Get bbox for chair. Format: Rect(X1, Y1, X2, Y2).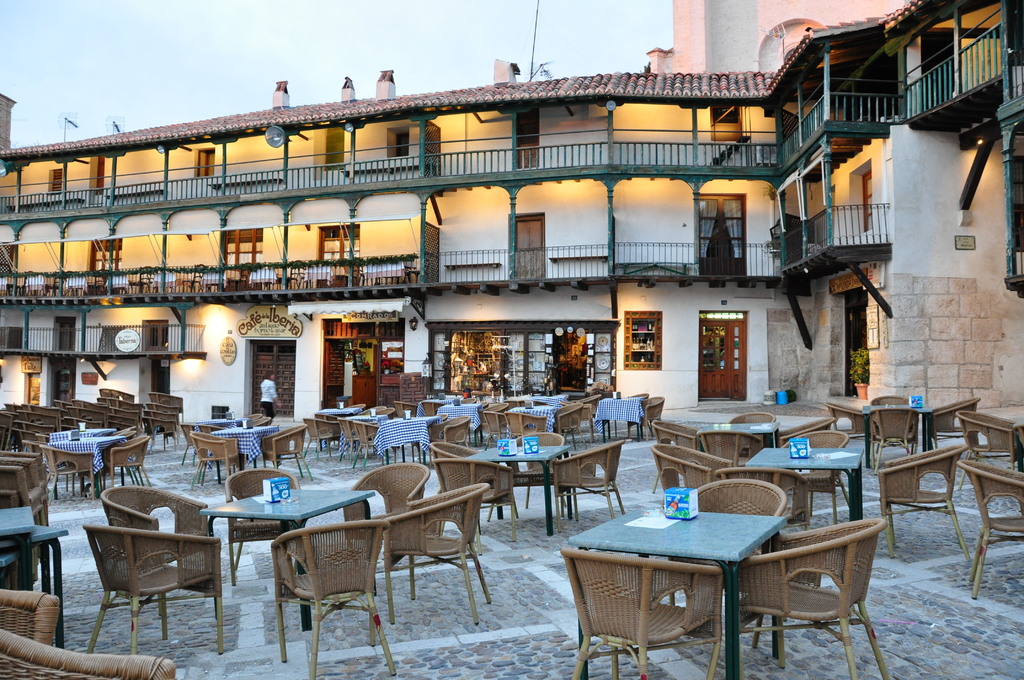
Rect(875, 449, 968, 559).
